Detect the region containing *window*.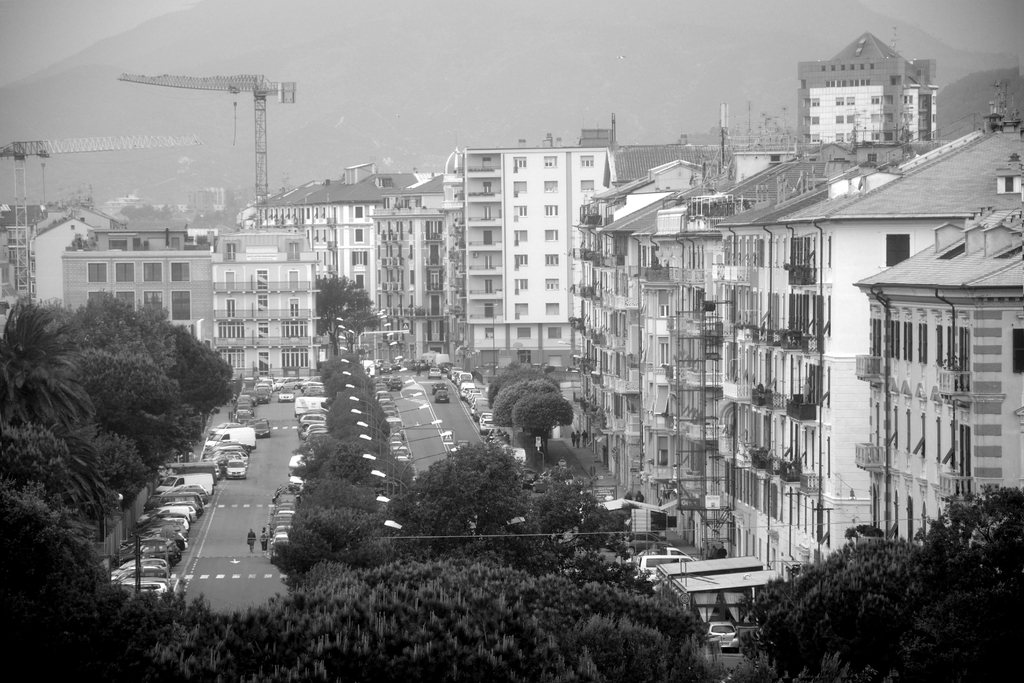
bbox(286, 318, 306, 339).
